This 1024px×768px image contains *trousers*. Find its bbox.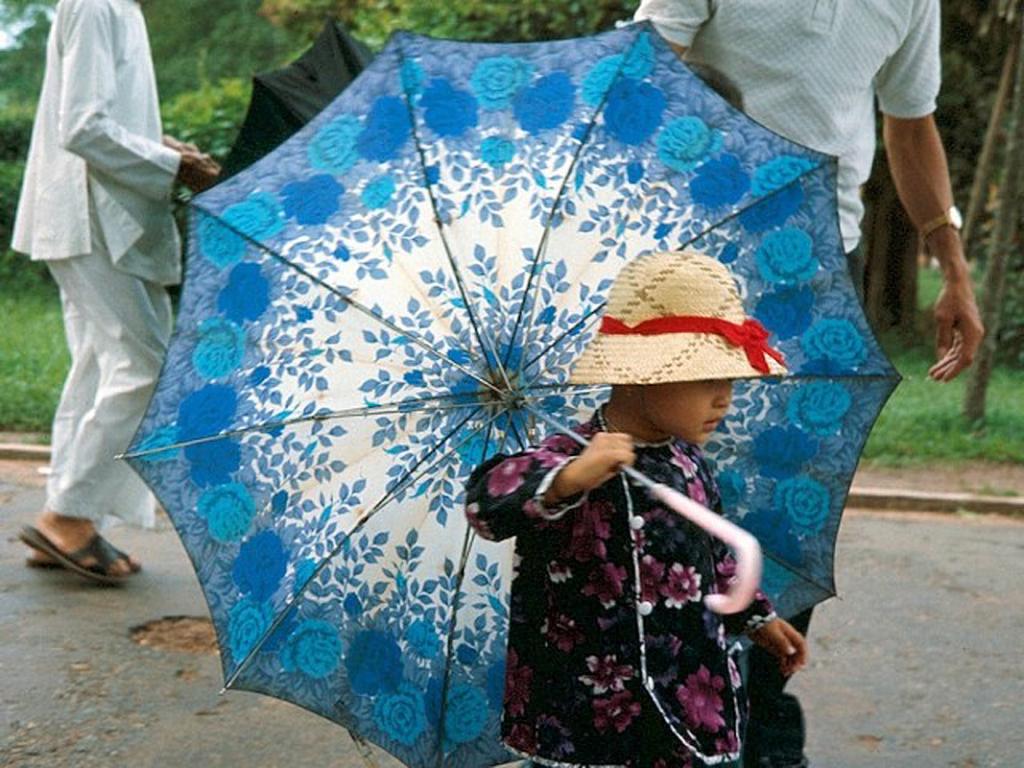
x1=746, y1=606, x2=816, y2=767.
